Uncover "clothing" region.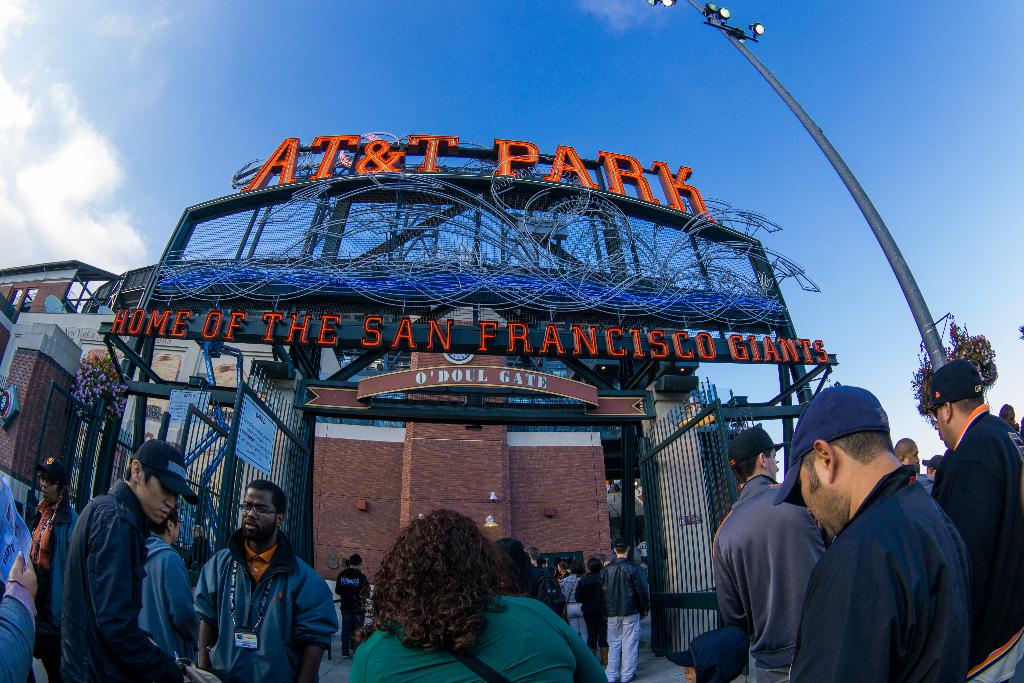
Uncovered: crop(333, 561, 369, 650).
